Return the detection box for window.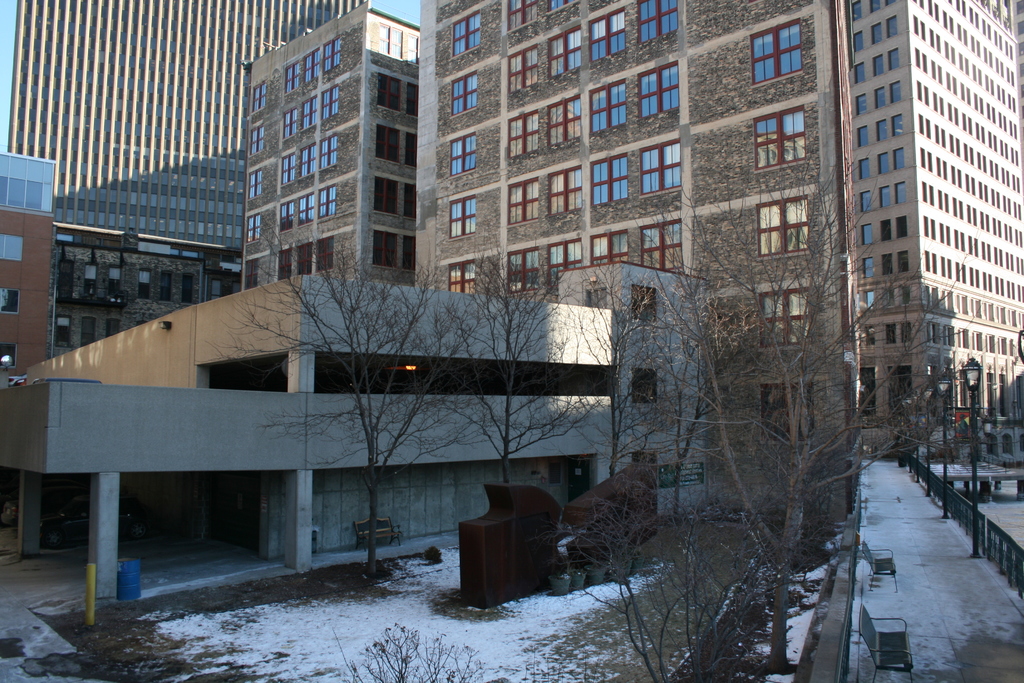
region(445, 191, 479, 242).
